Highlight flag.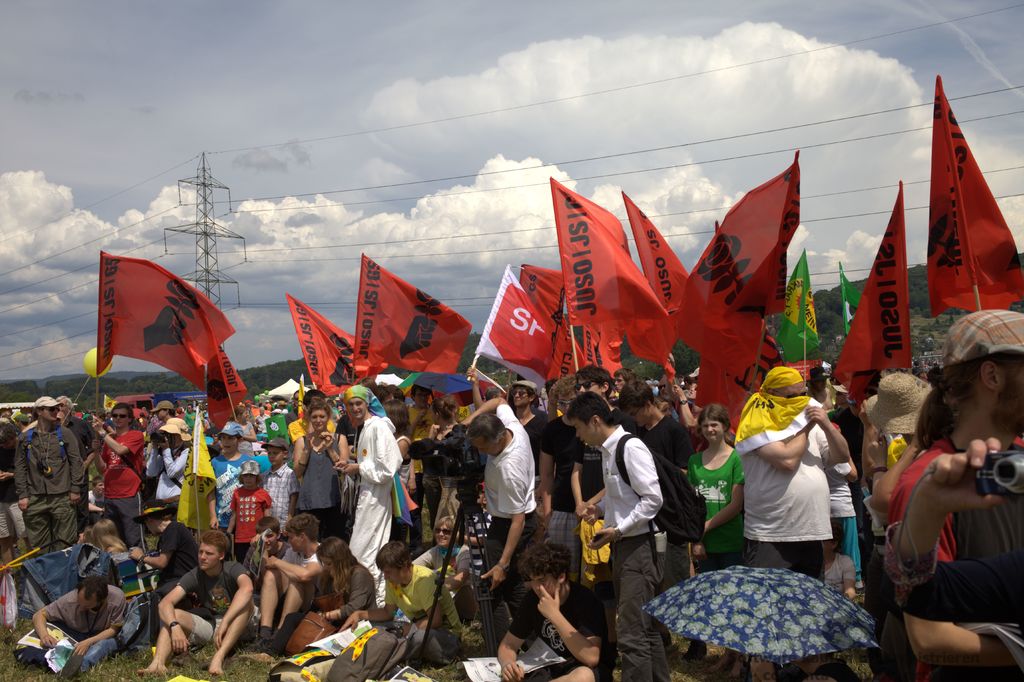
Highlighted region: detection(292, 375, 305, 425).
